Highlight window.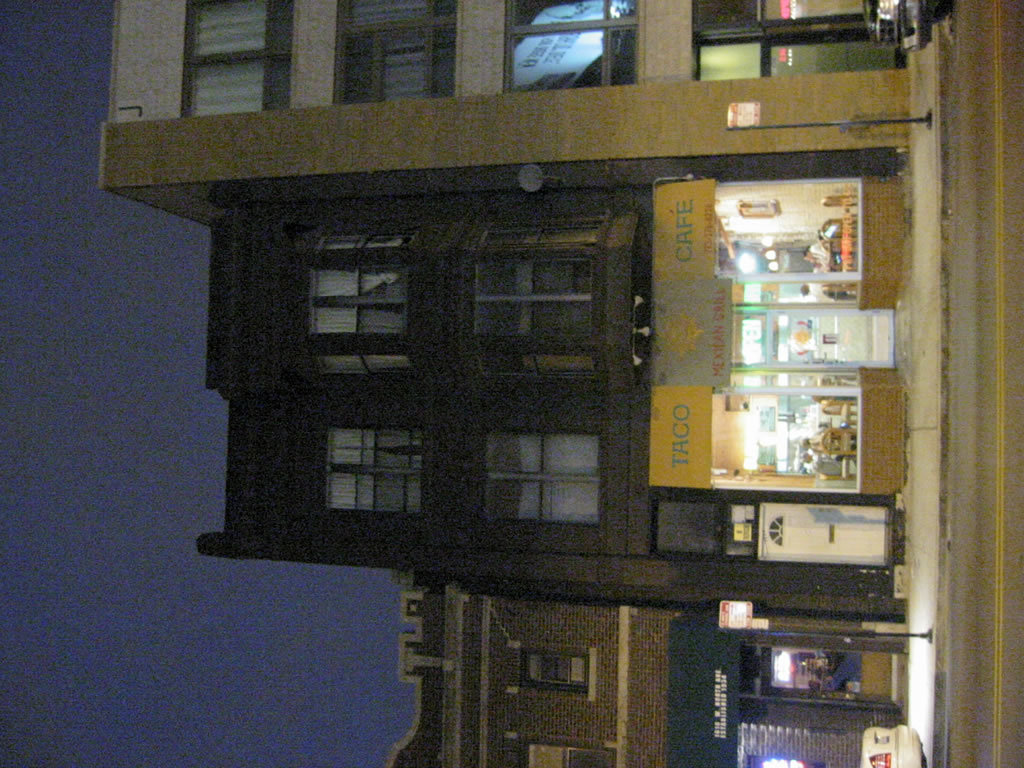
Highlighted region: BBox(692, 0, 909, 89).
